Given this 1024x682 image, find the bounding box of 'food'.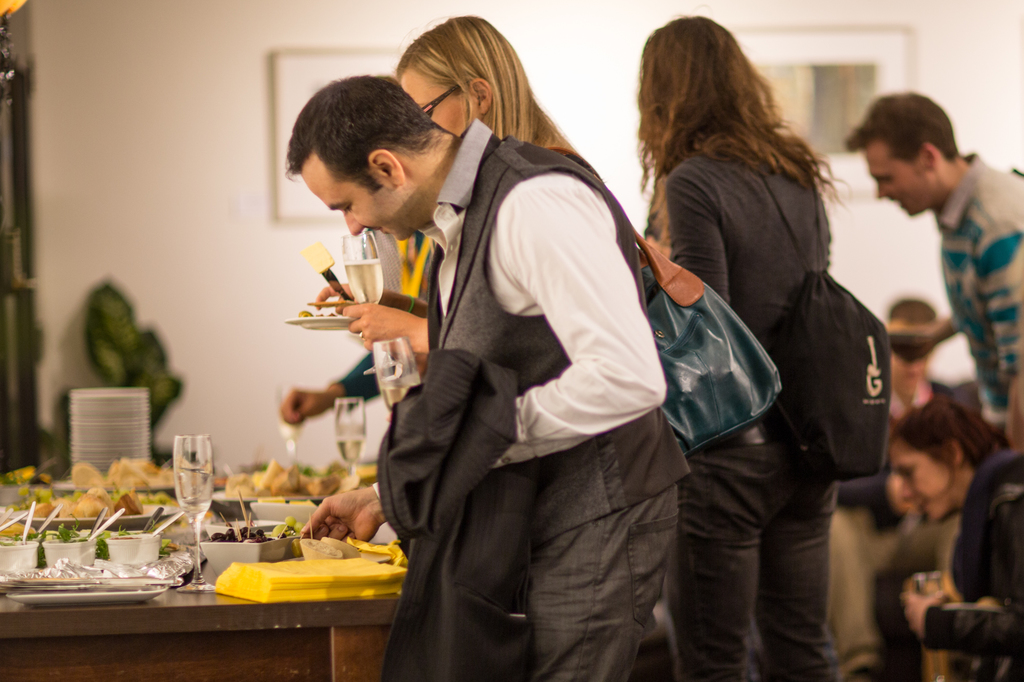
271 513 308 537.
